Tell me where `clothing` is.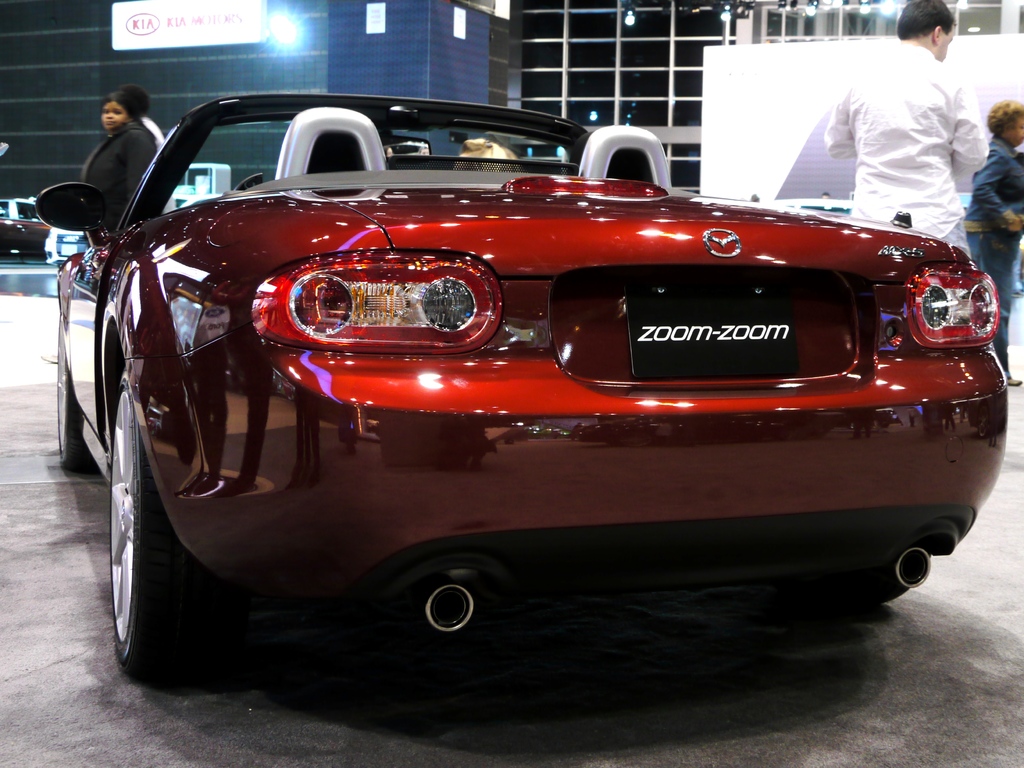
`clothing` is at locate(964, 139, 1023, 373).
